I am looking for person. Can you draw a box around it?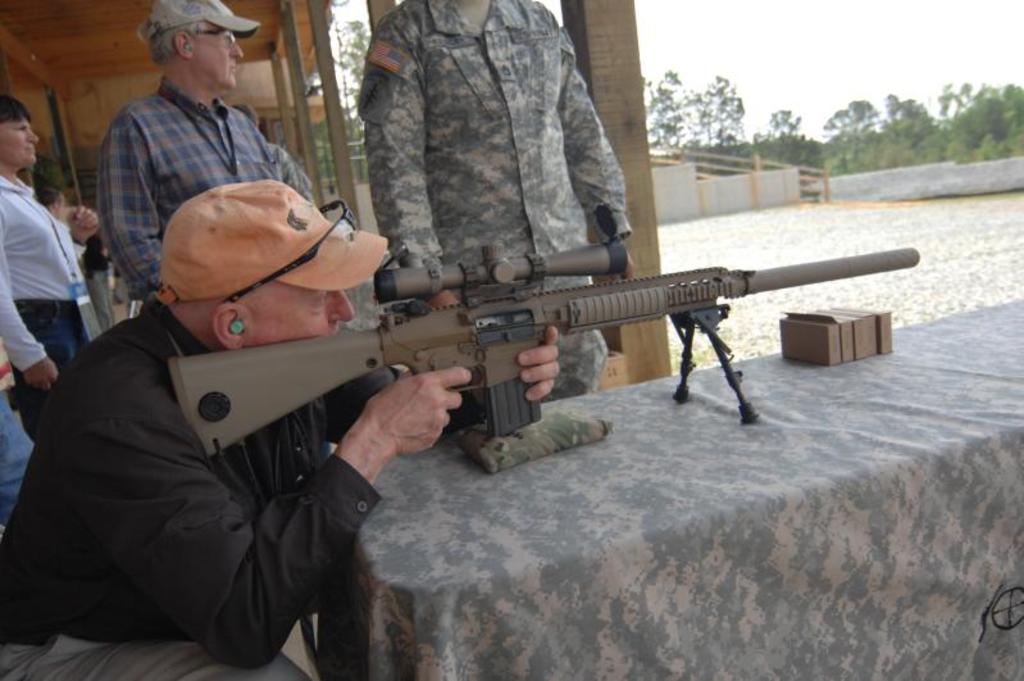
Sure, the bounding box is [left=354, top=0, right=634, bottom=428].
